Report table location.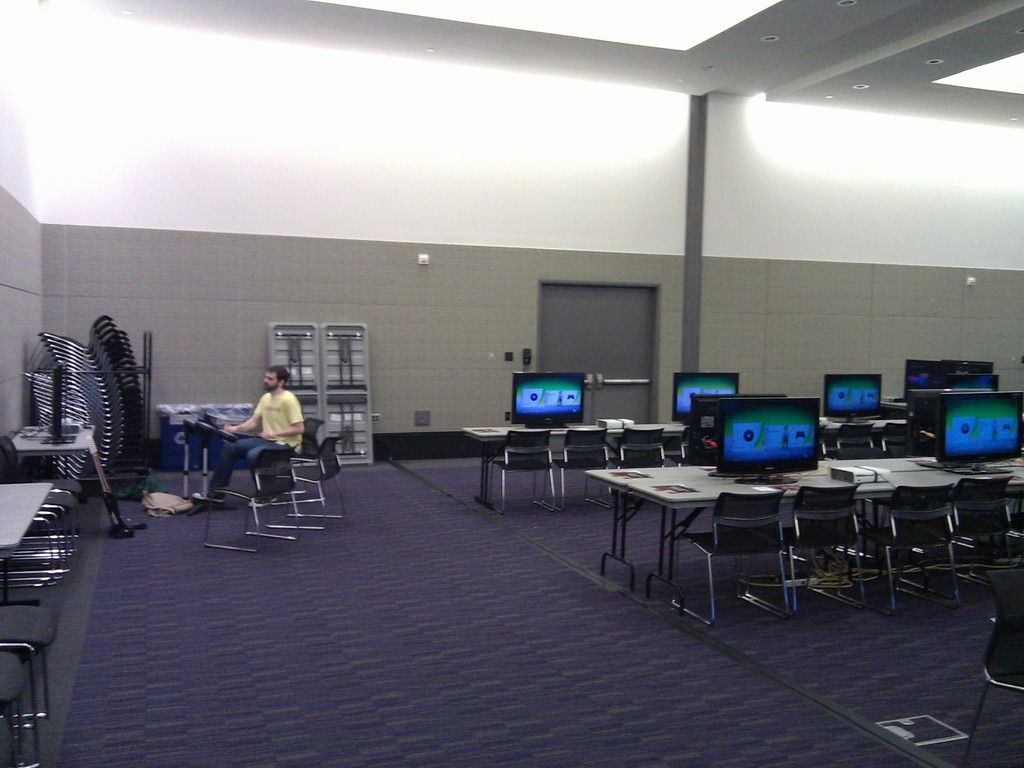
Report: region(808, 396, 906, 452).
